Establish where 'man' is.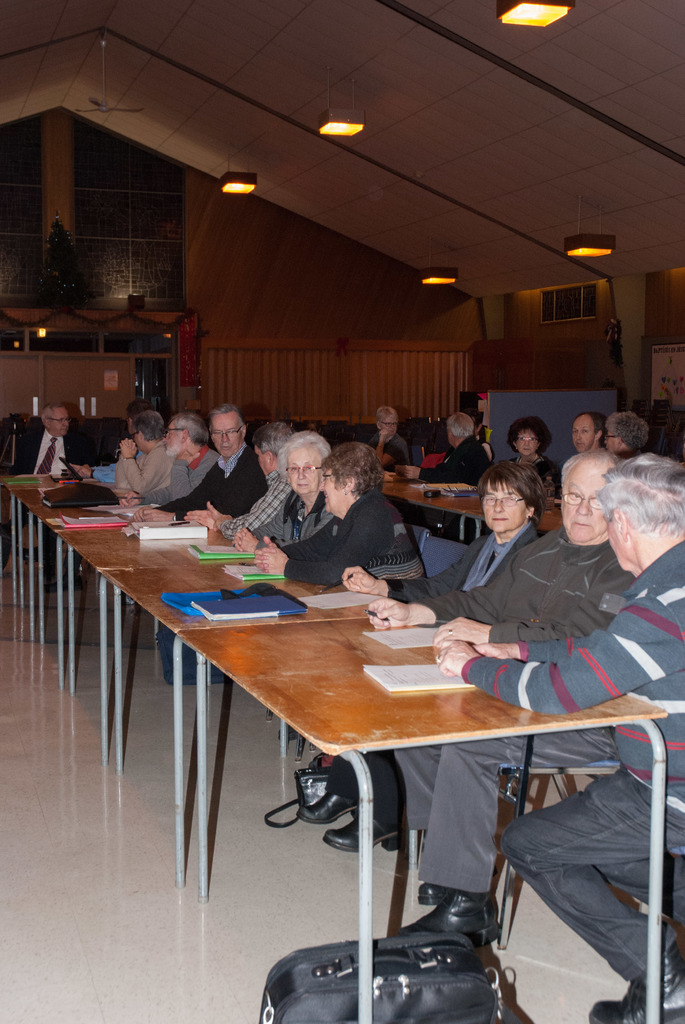
Established at (119, 412, 231, 508).
